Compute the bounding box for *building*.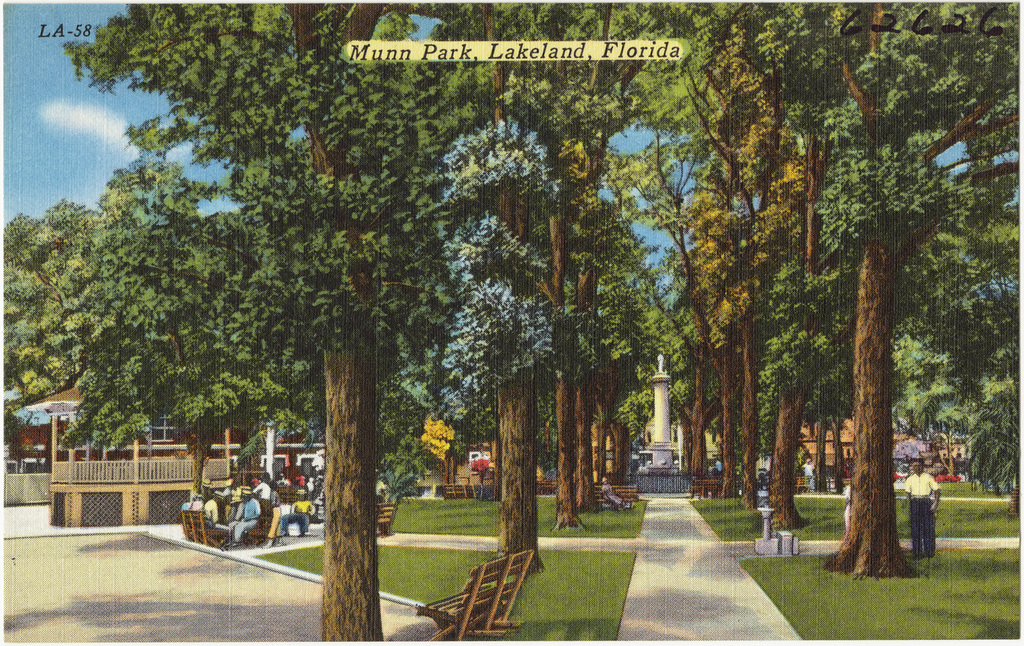
pyautogui.locateOnScreen(804, 420, 909, 473).
